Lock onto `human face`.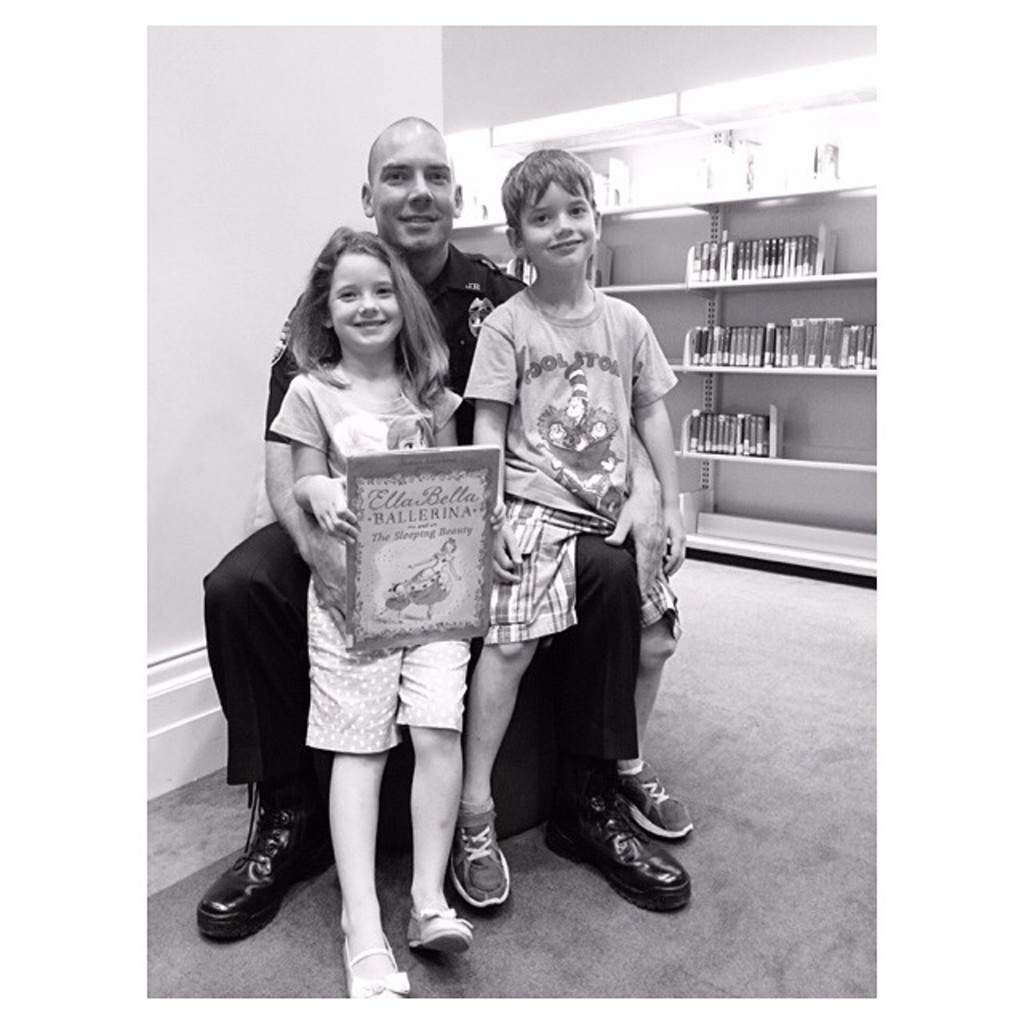
Locked: (370,128,461,253).
